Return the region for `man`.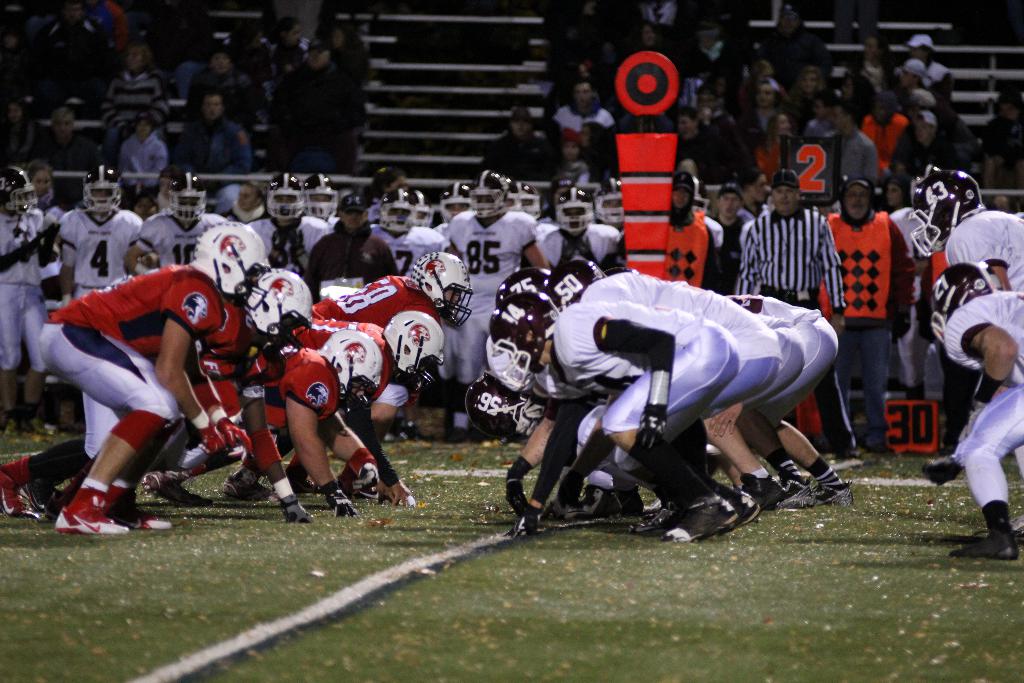
<region>739, 172, 772, 226</region>.
